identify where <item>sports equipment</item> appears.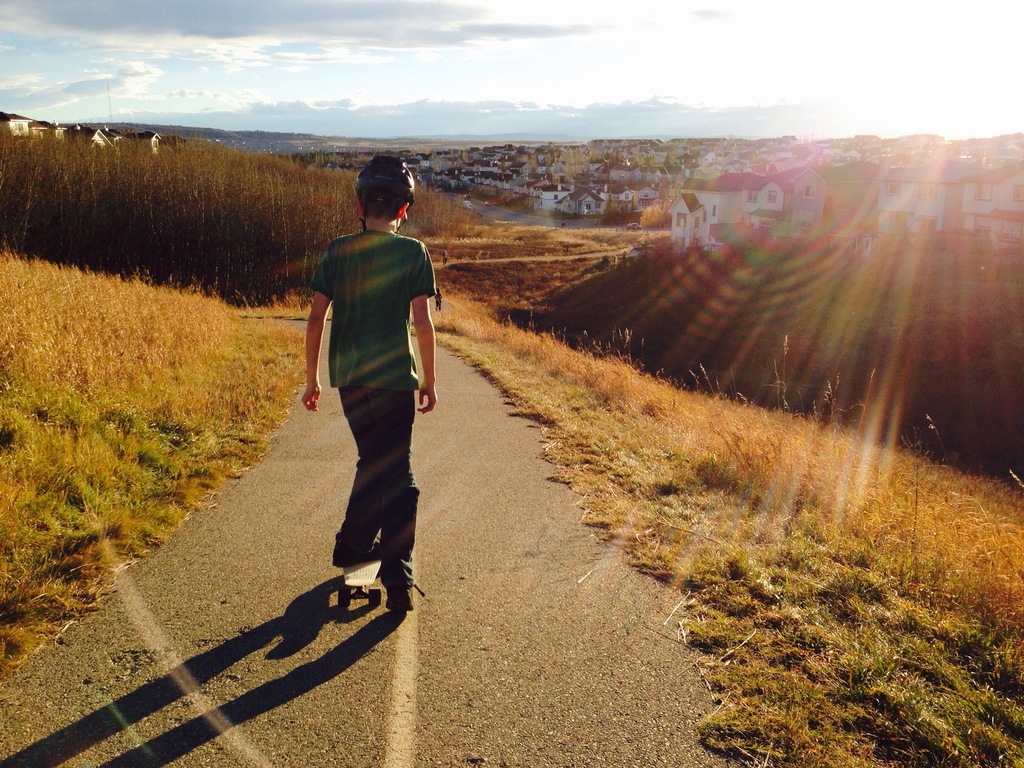
Appears at l=342, t=559, r=382, b=602.
